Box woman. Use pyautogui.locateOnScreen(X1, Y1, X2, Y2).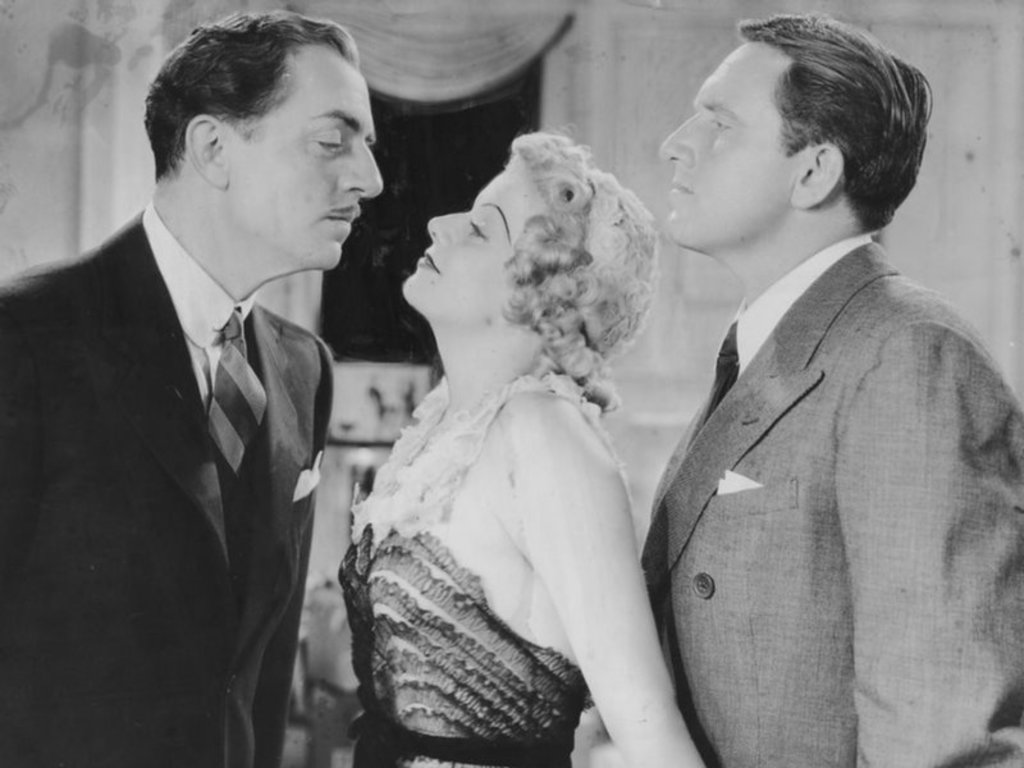
pyautogui.locateOnScreen(335, 122, 709, 767).
